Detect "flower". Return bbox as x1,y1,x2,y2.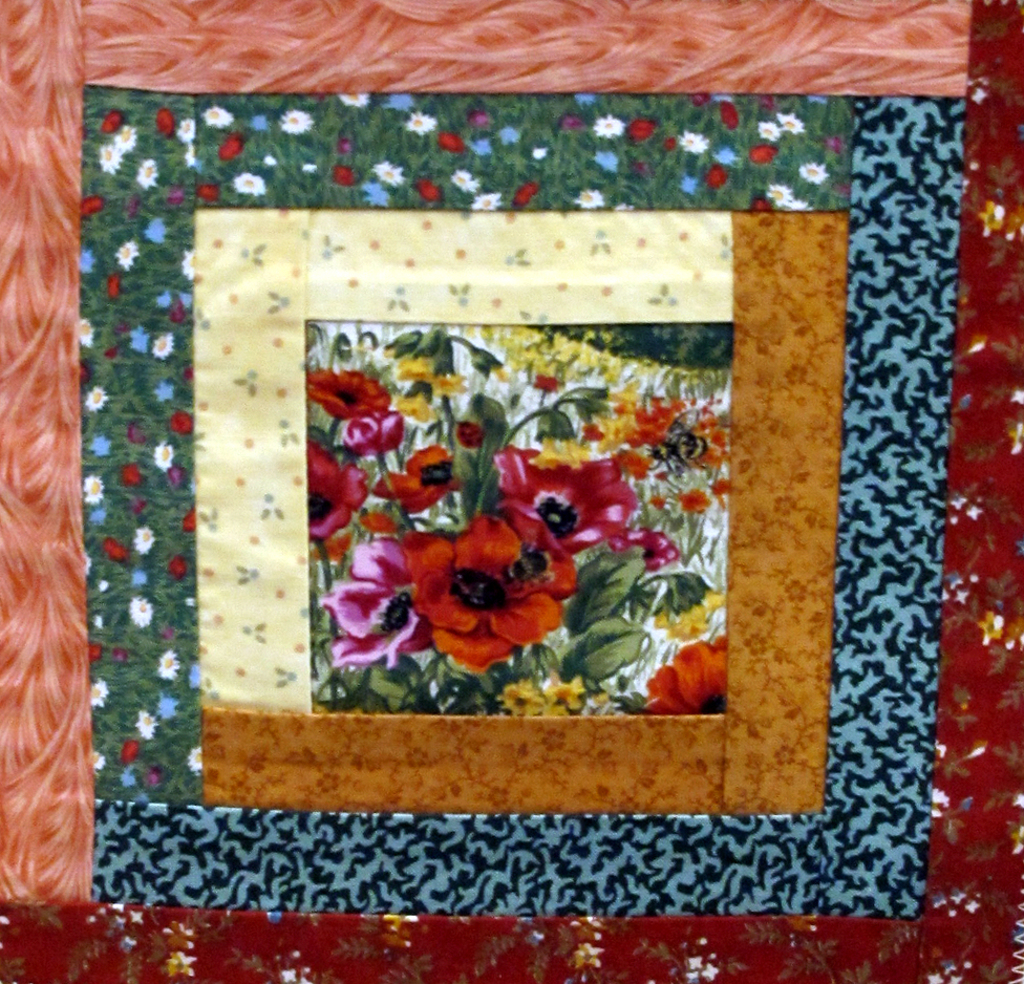
260,155,273,171.
